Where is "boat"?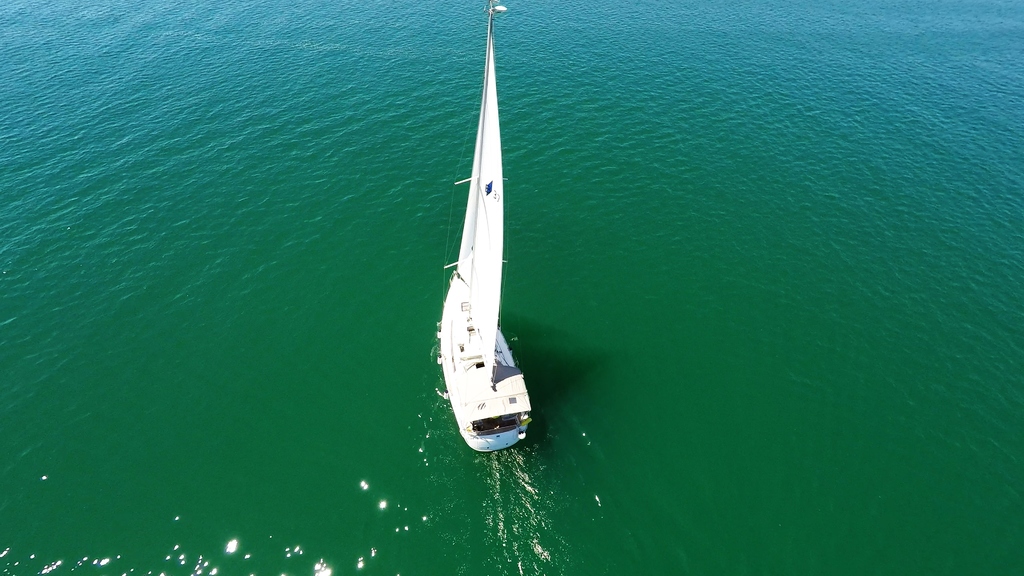
bbox=[417, 26, 544, 476].
